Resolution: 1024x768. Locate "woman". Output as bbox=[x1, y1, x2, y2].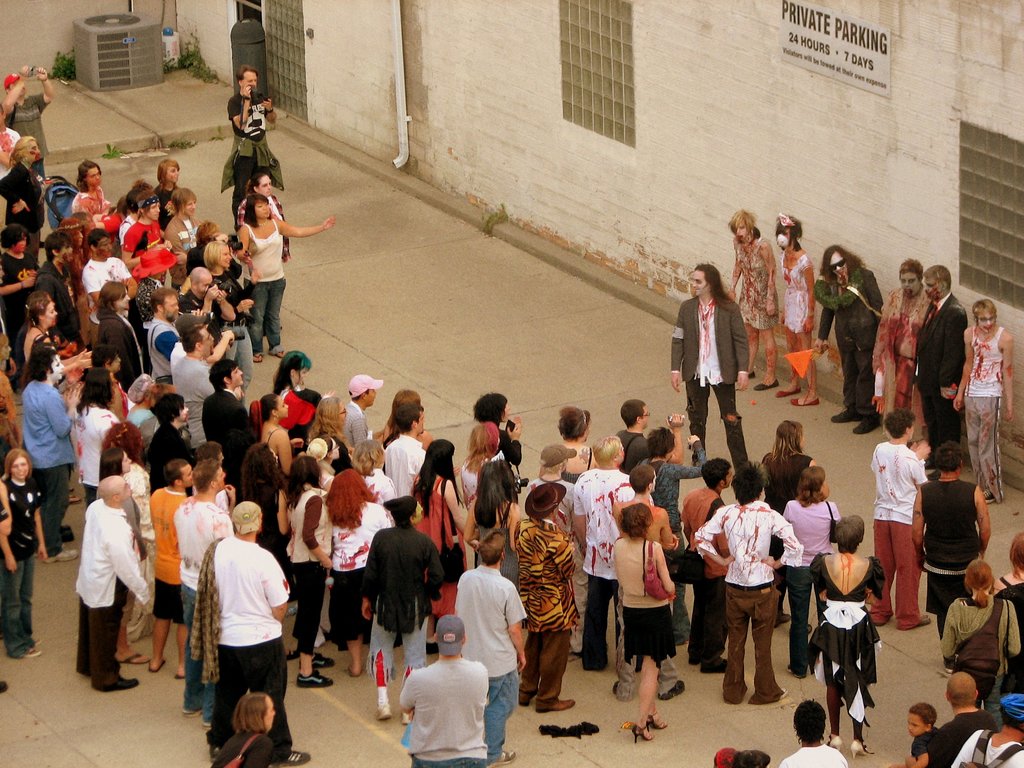
bbox=[28, 300, 94, 401].
